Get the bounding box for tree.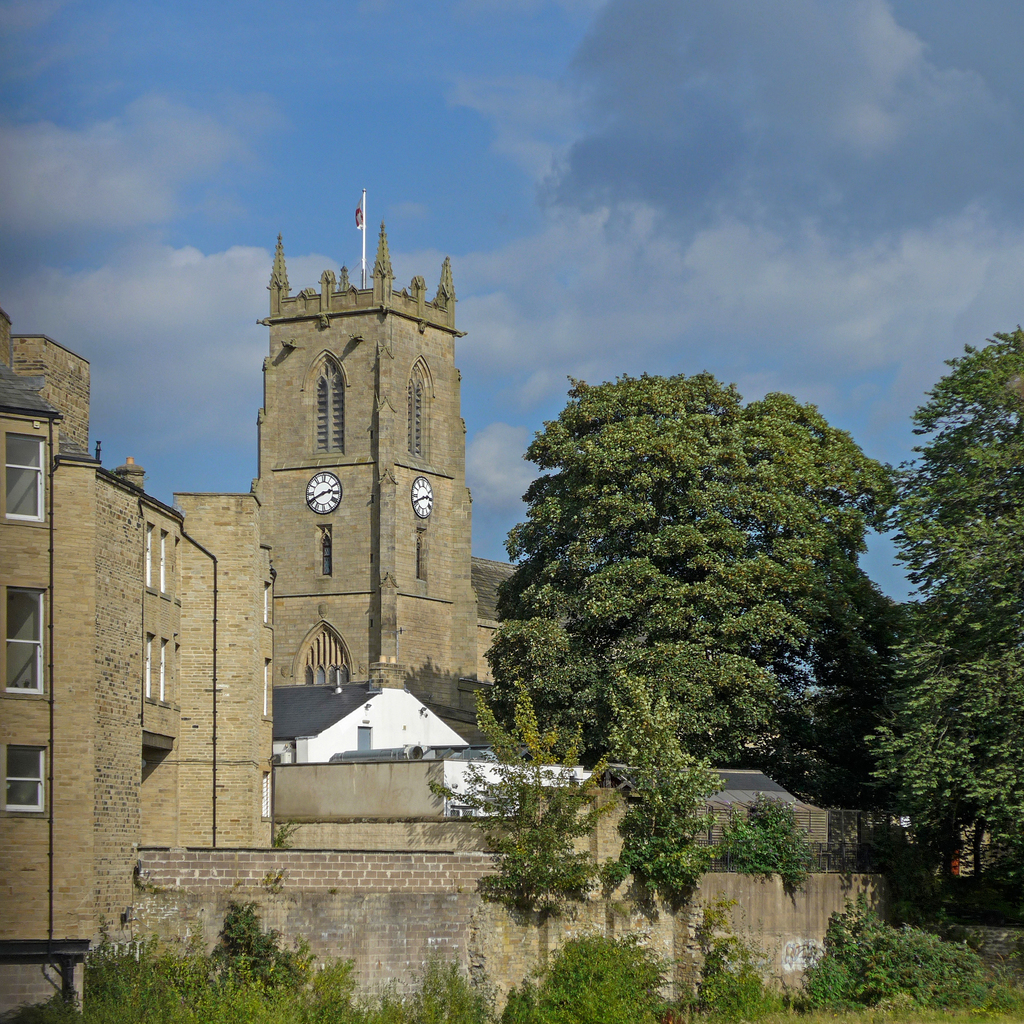
left=421, top=673, right=619, bottom=925.
